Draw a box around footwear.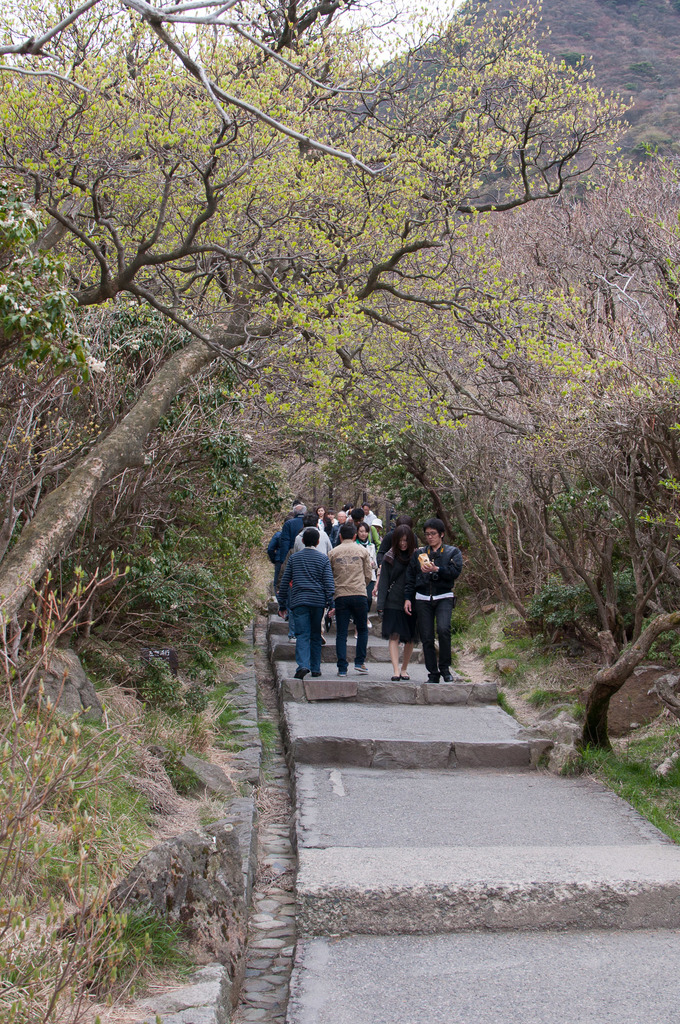
352,628,359,640.
